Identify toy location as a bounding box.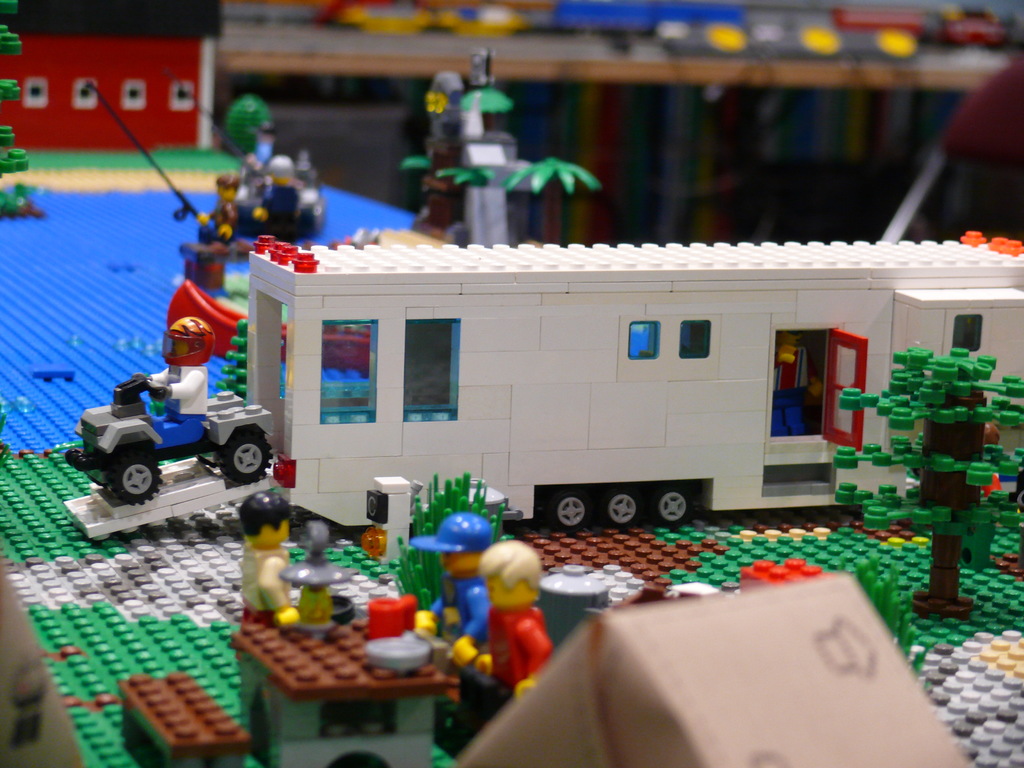
left=225, top=519, right=456, bottom=767.
